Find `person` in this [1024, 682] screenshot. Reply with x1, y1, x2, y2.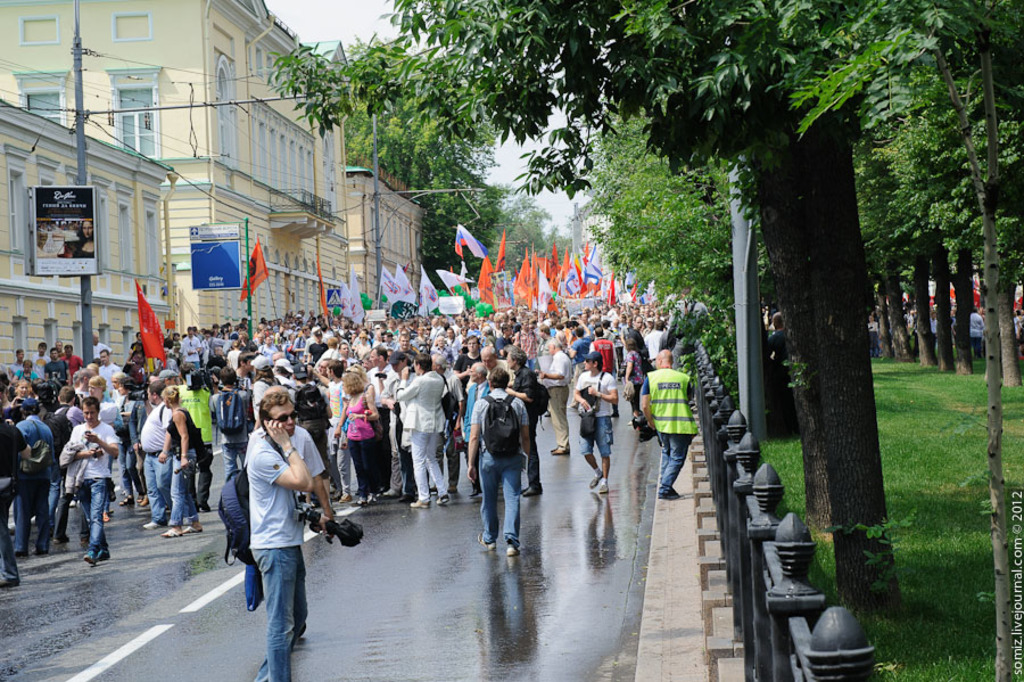
762, 312, 803, 414.
